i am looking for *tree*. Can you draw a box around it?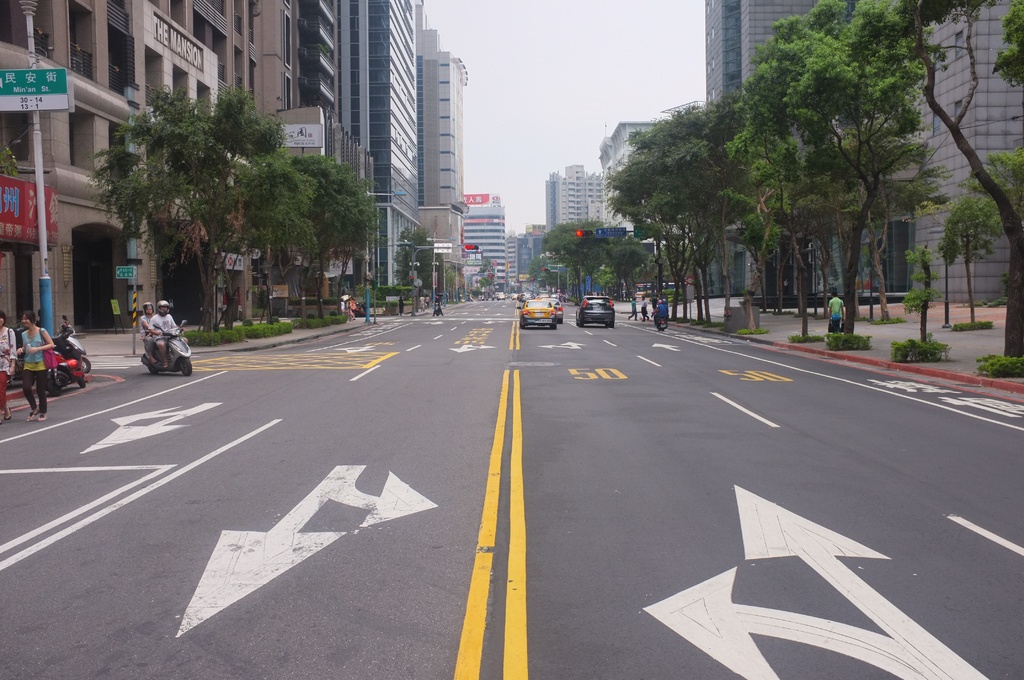
Sure, the bounding box is [285, 154, 382, 310].
